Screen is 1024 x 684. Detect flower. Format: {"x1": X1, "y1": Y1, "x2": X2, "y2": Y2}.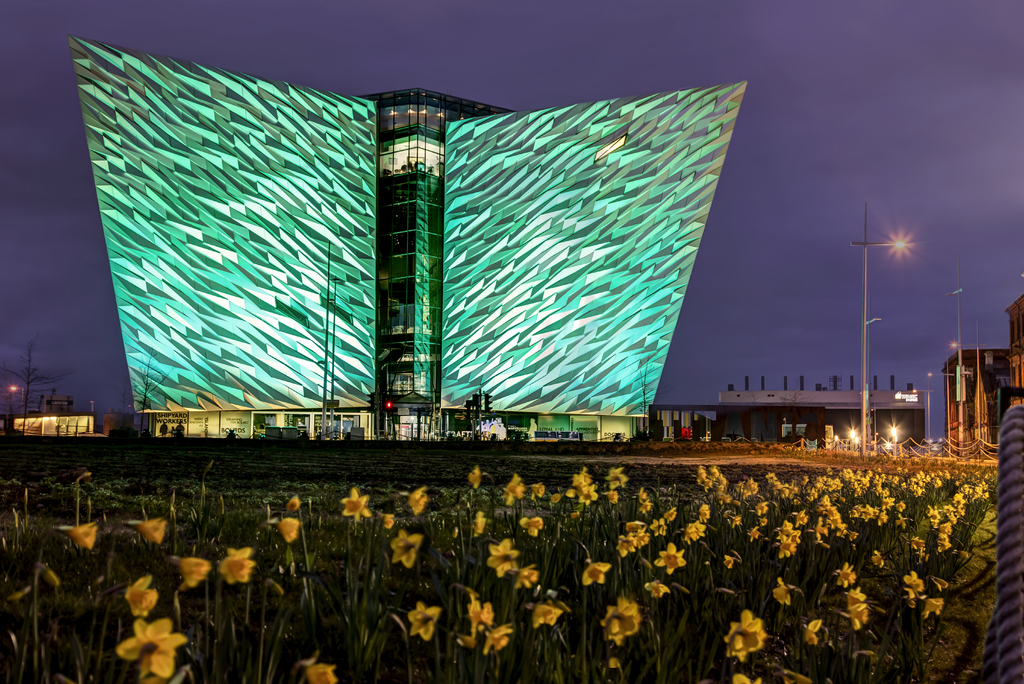
{"x1": 67, "y1": 521, "x2": 100, "y2": 548}.
